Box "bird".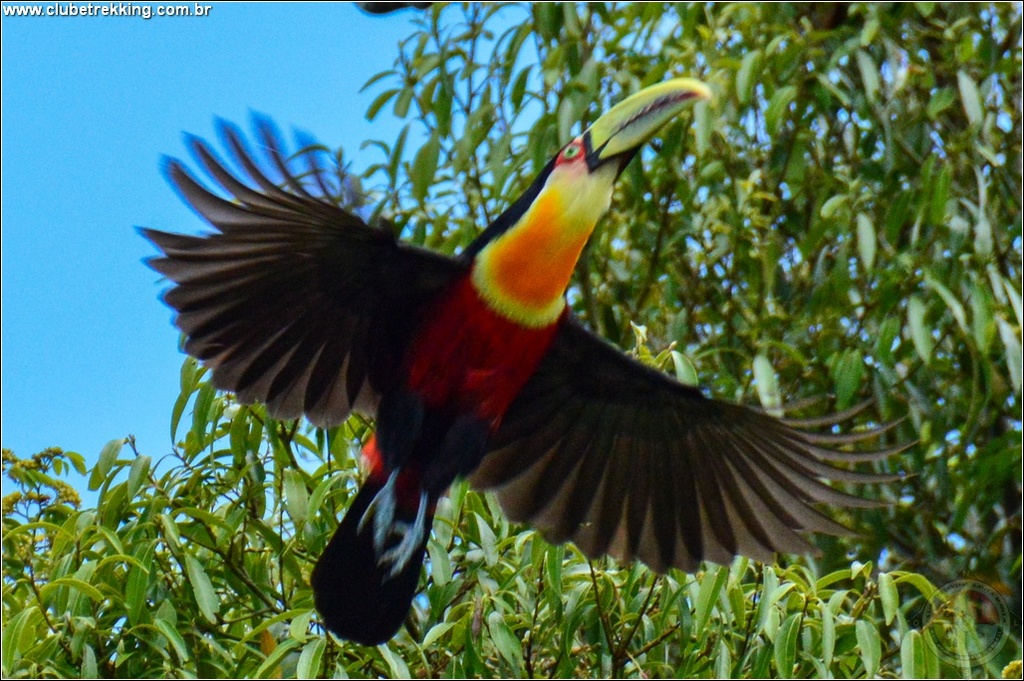
l=124, t=74, r=920, b=625.
